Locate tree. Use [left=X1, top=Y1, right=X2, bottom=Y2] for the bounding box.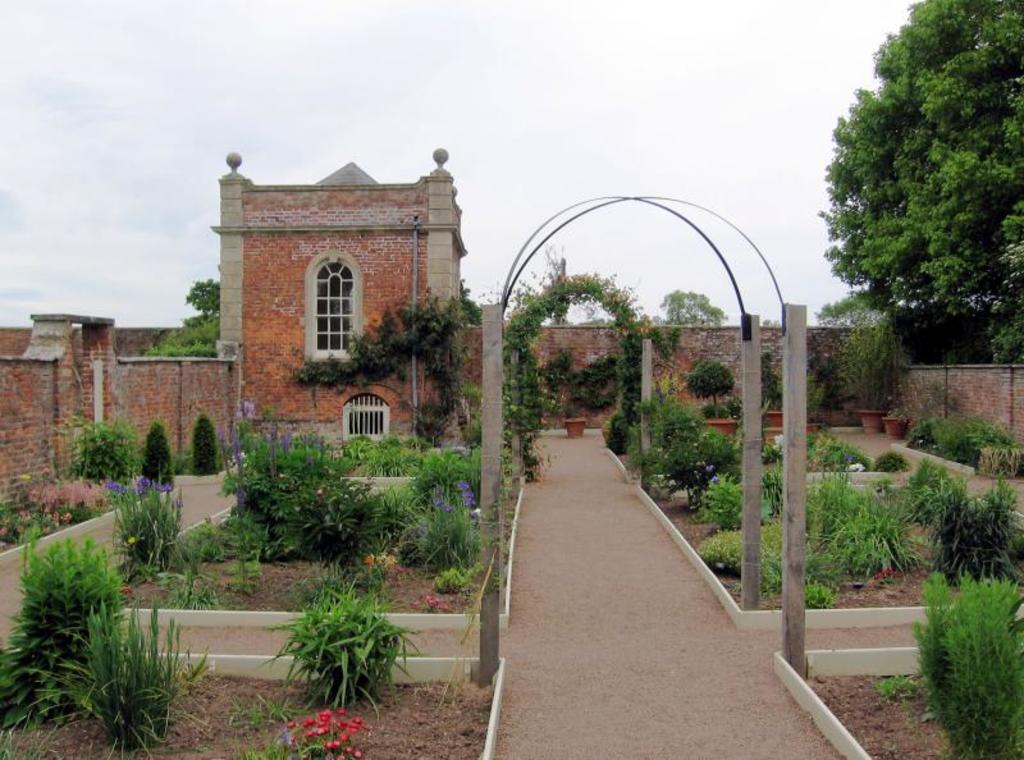
[left=458, top=285, right=480, bottom=329].
